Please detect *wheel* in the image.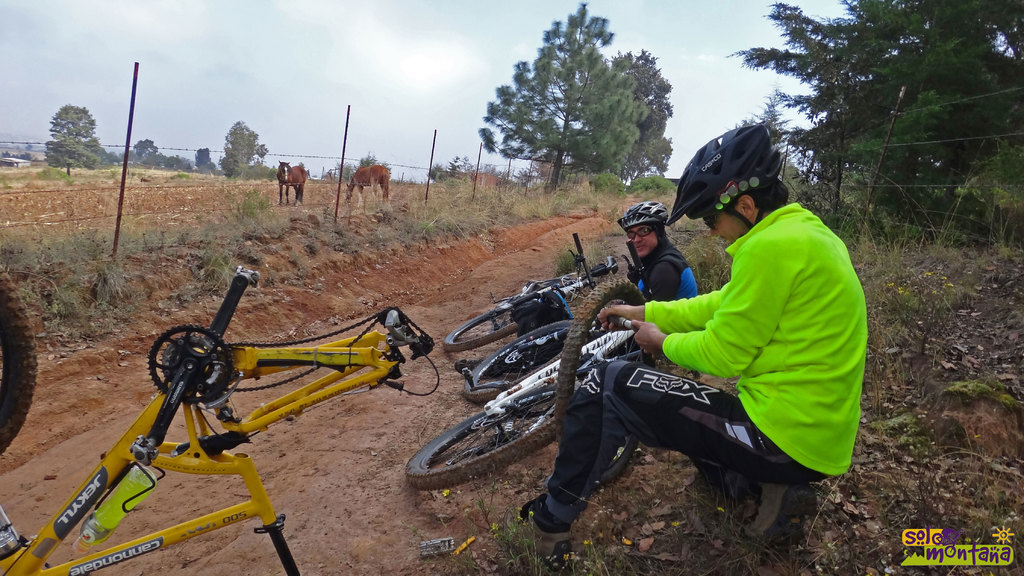
[x1=459, y1=324, x2=588, y2=397].
